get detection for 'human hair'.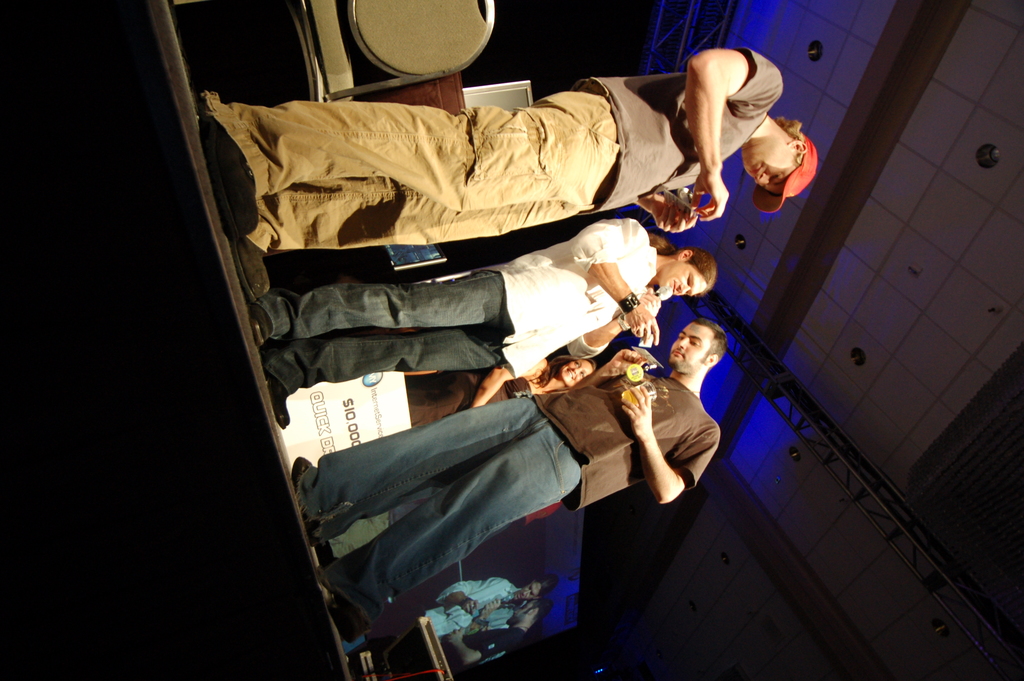
Detection: locate(650, 233, 714, 297).
